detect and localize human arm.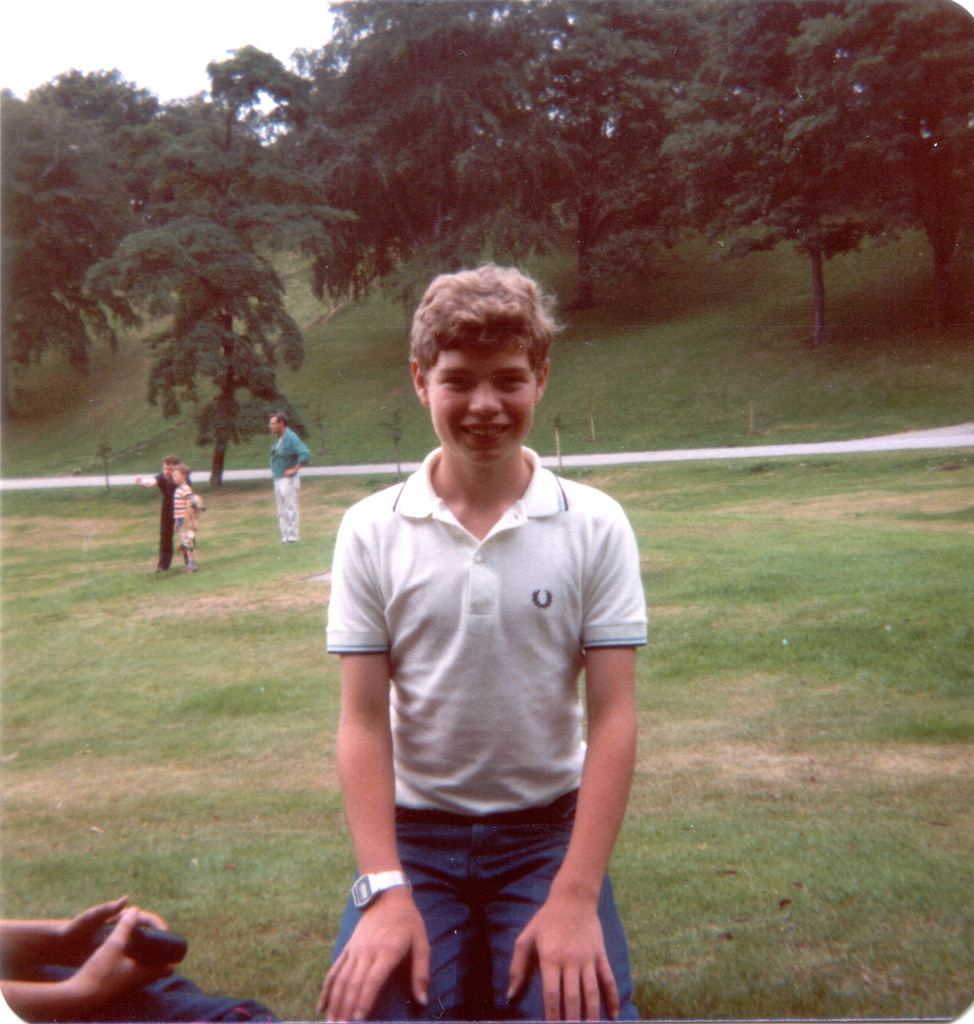
Localized at box=[182, 489, 201, 531].
